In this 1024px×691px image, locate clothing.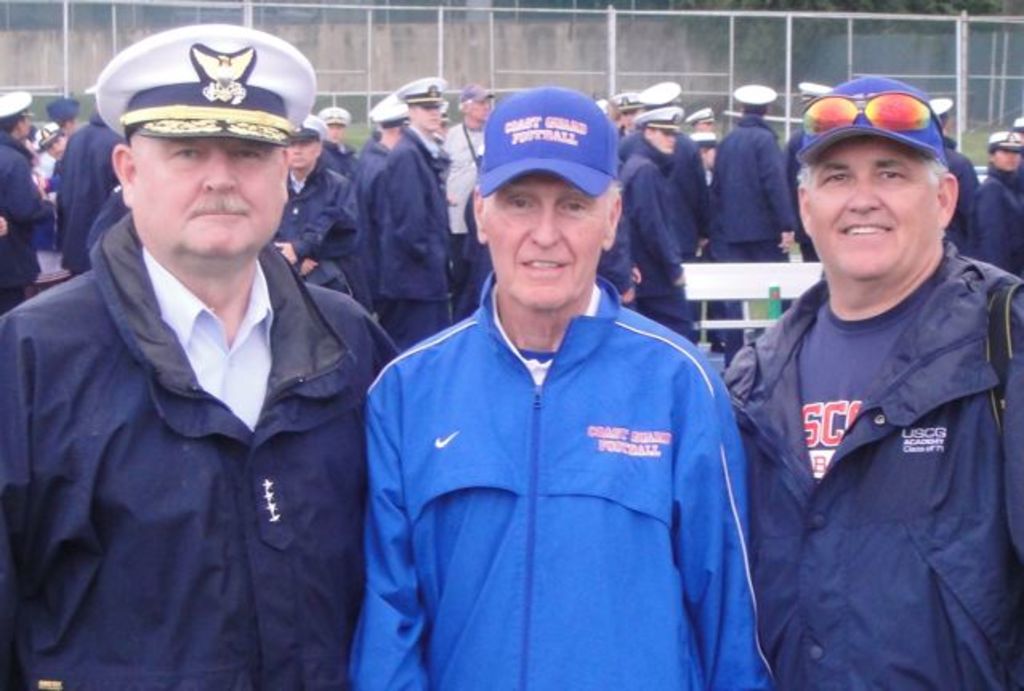
Bounding box: <box>779,123,811,260</box>.
